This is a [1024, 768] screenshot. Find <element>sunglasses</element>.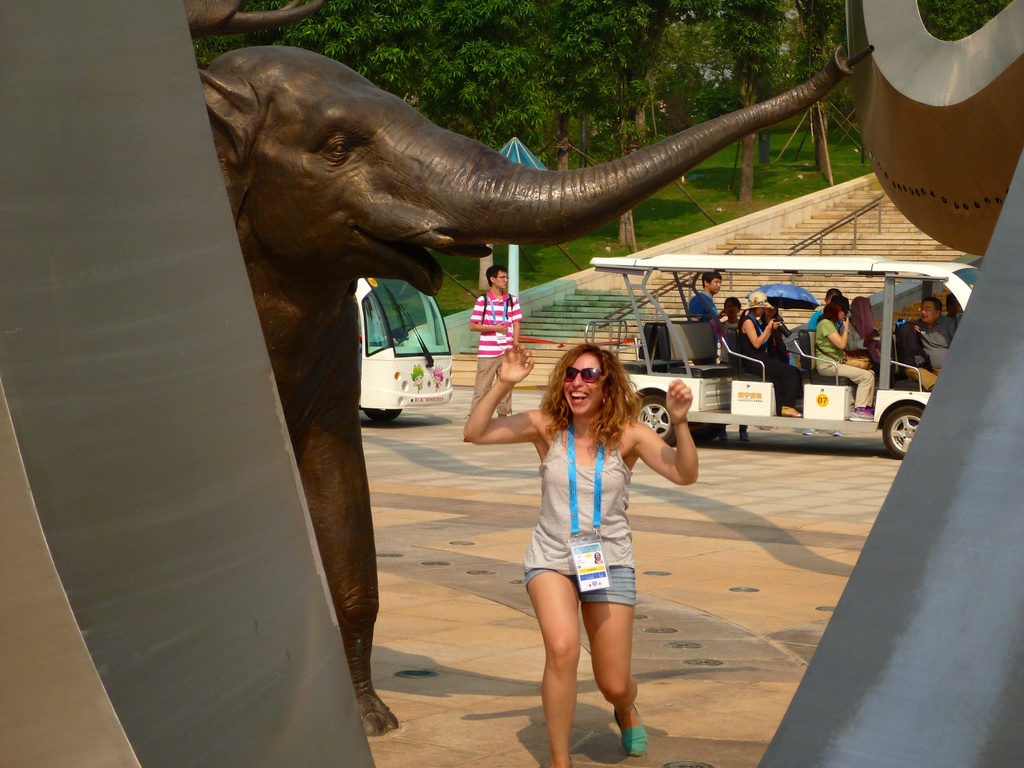
Bounding box: 563/366/604/385.
